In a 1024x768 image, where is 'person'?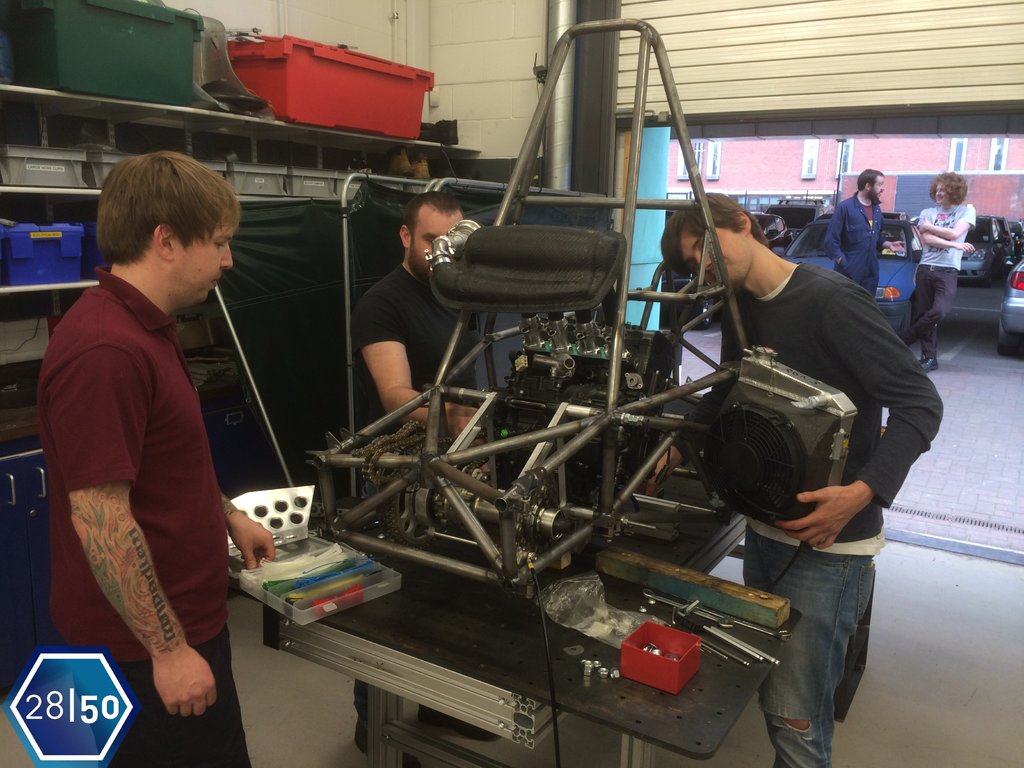
<bbox>659, 189, 950, 767</bbox>.
